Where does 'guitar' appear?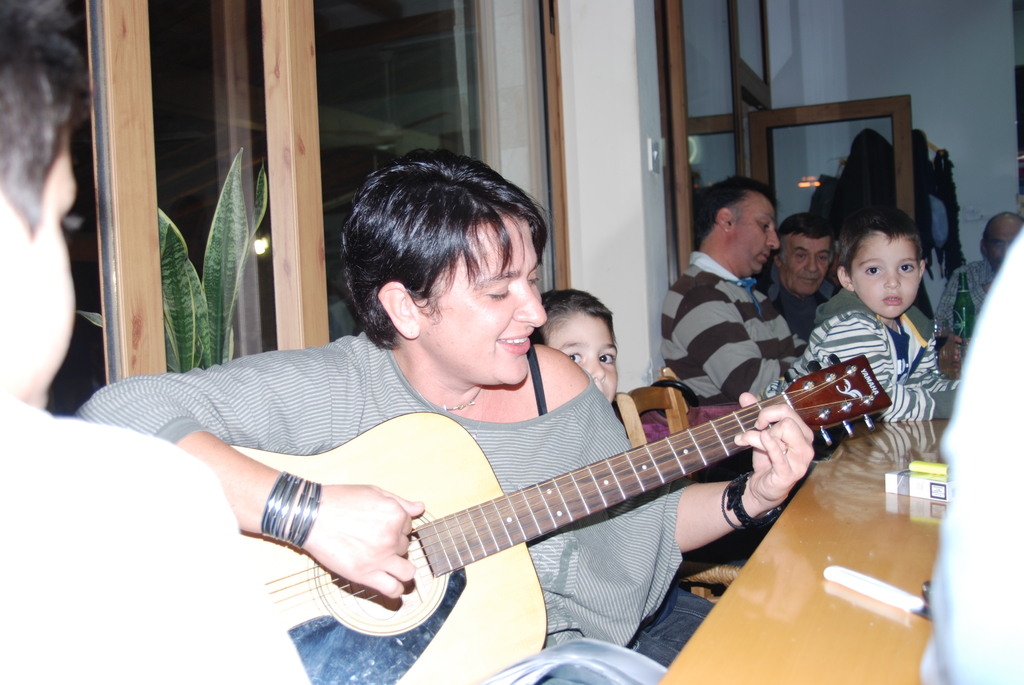
Appears at [left=223, top=348, right=895, bottom=684].
